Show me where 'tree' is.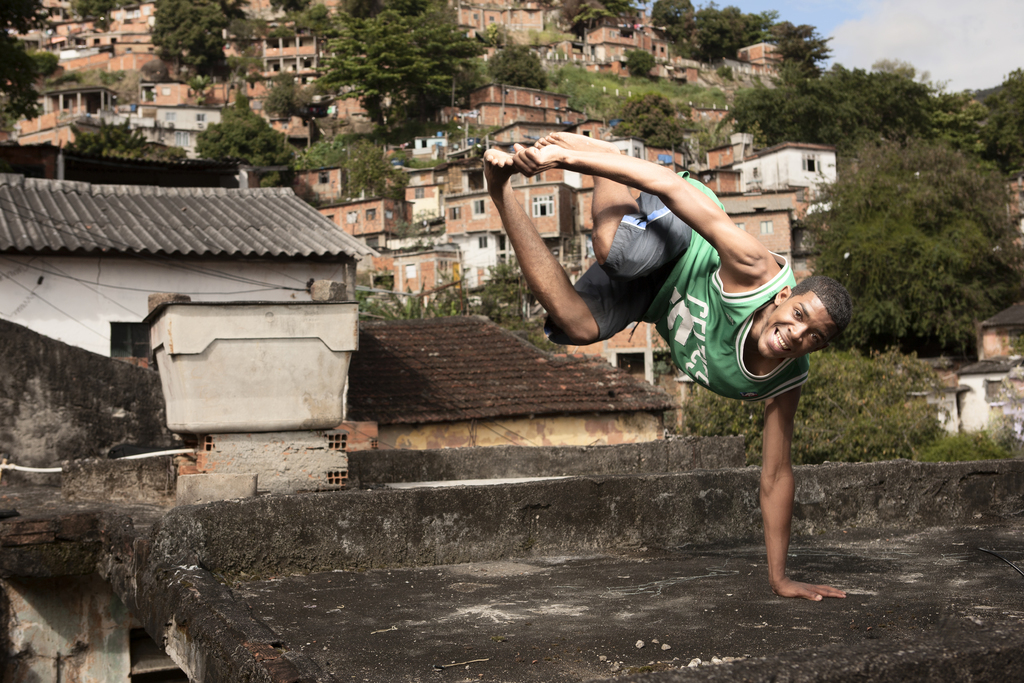
'tree' is at rect(0, 0, 41, 123).
